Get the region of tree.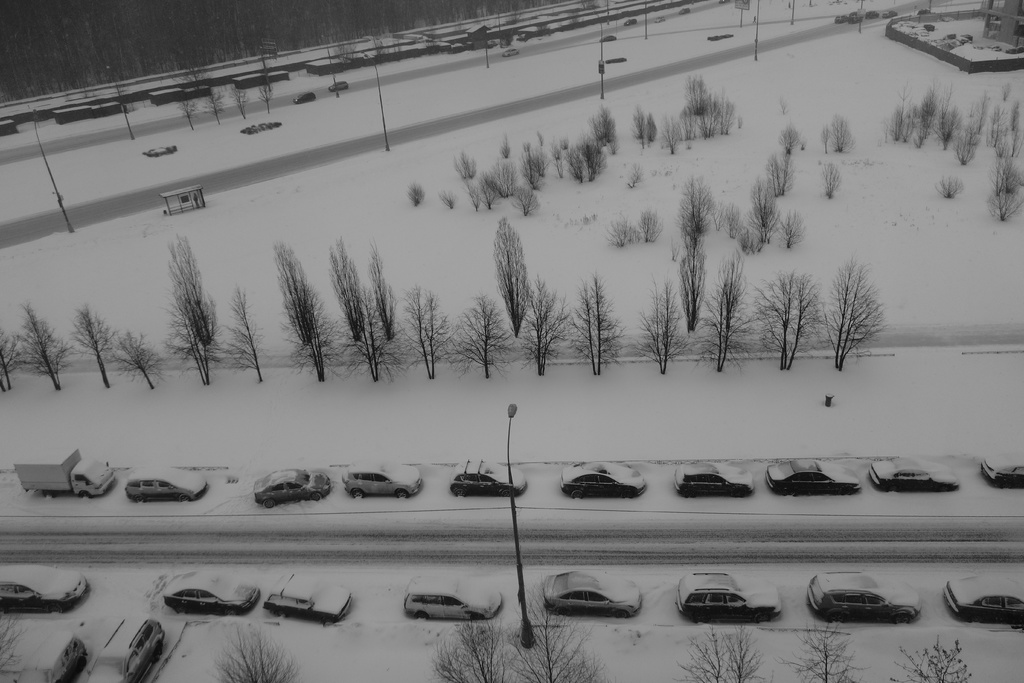
bbox(681, 245, 717, 337).
